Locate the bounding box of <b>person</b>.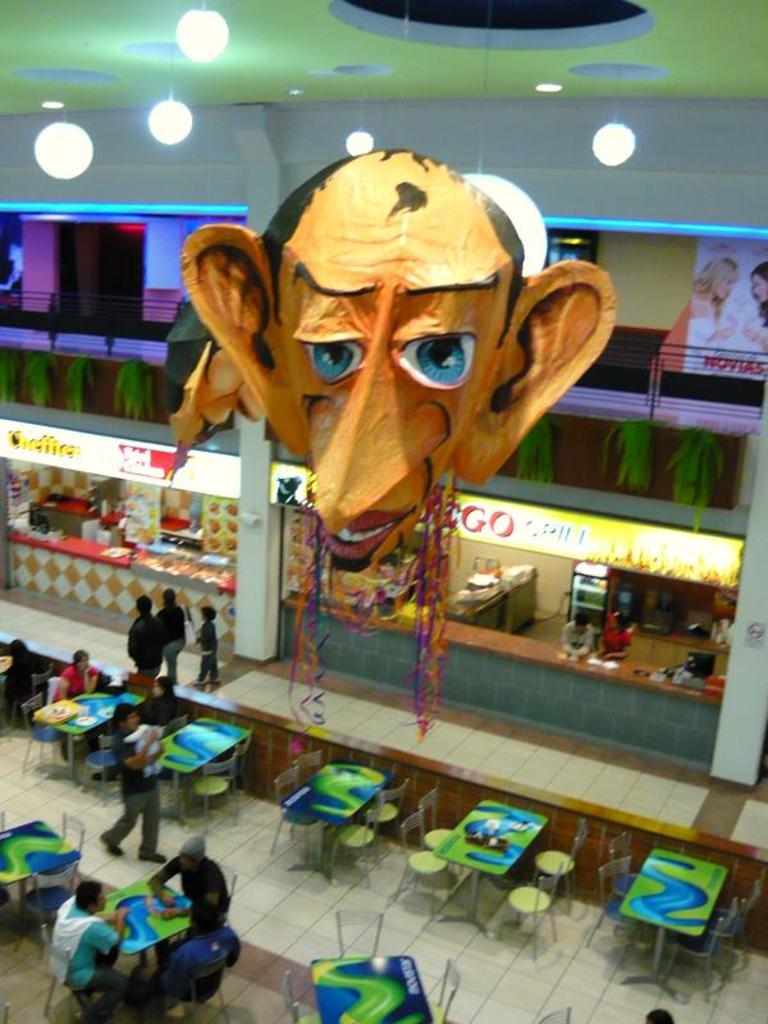
Bounding box: bbox=(140, 884, 242, 1023).
